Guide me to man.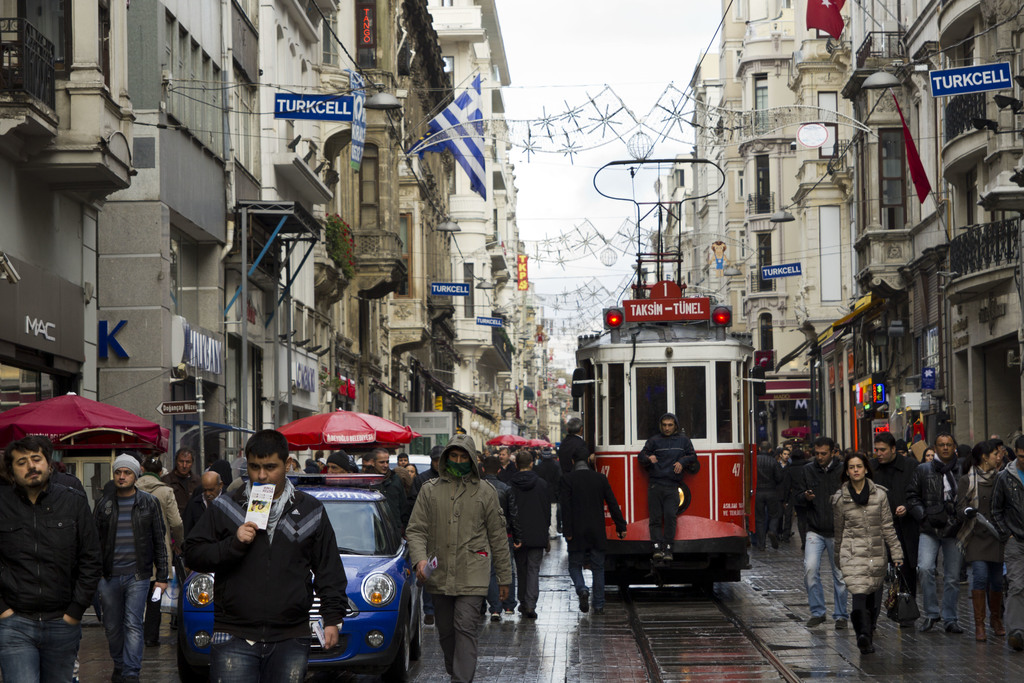
Guidance: (991,434,1023,650).
